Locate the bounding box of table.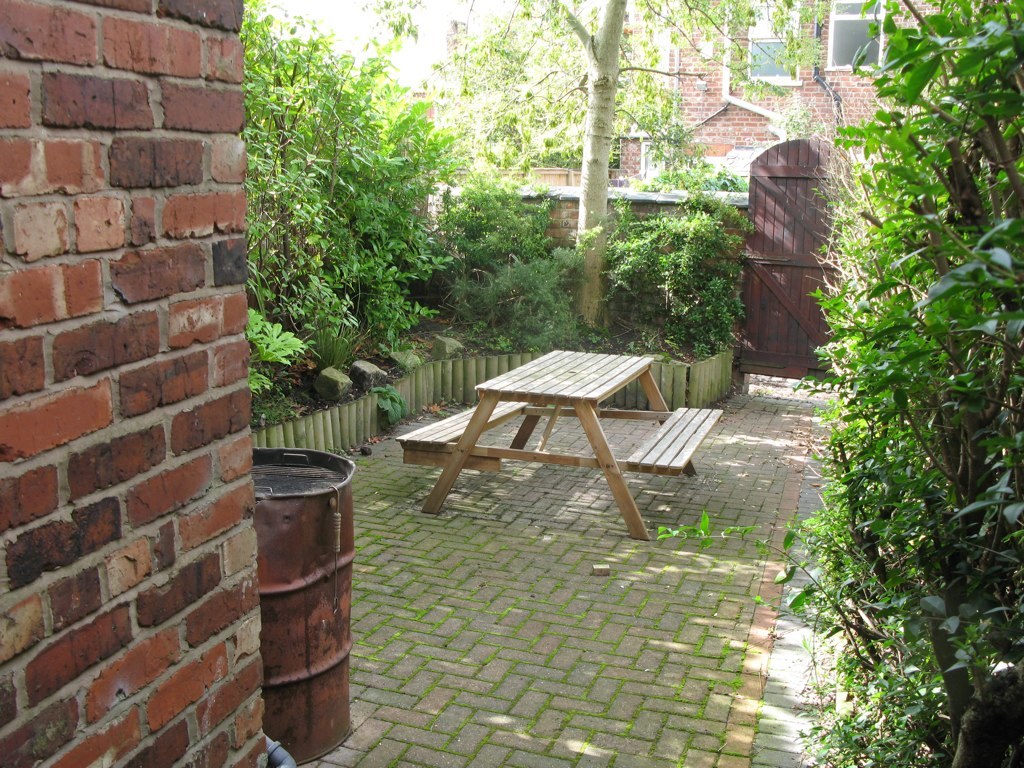
Bounding box: [425, 337, 681, 514].
